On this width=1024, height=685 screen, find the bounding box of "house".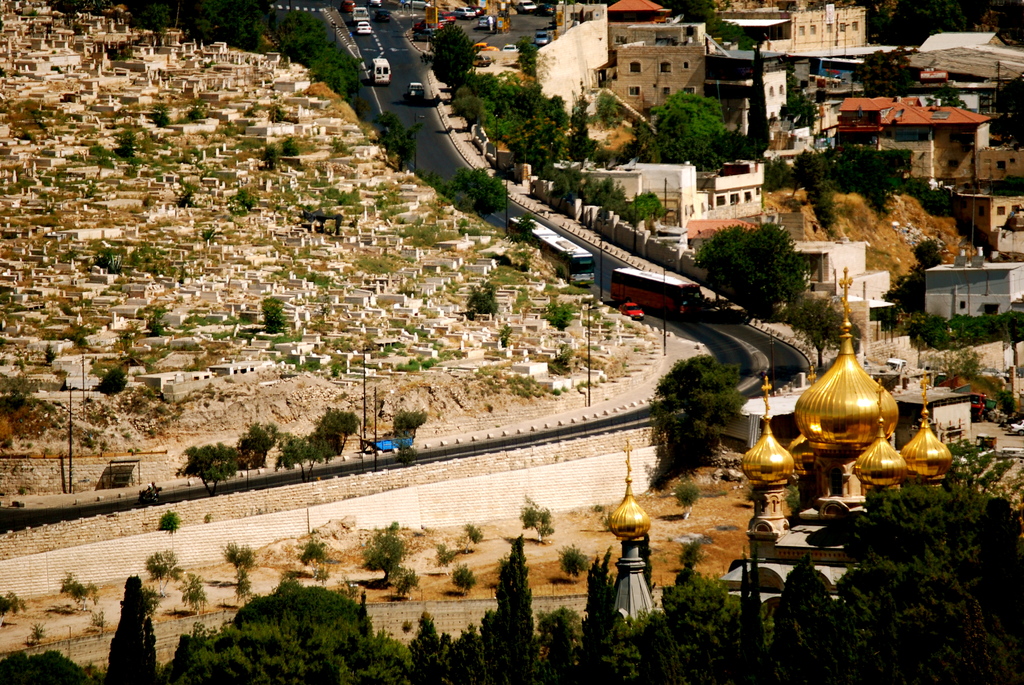
Bounding box: <bbox>541, 0, 1021, 322</bbox>.
